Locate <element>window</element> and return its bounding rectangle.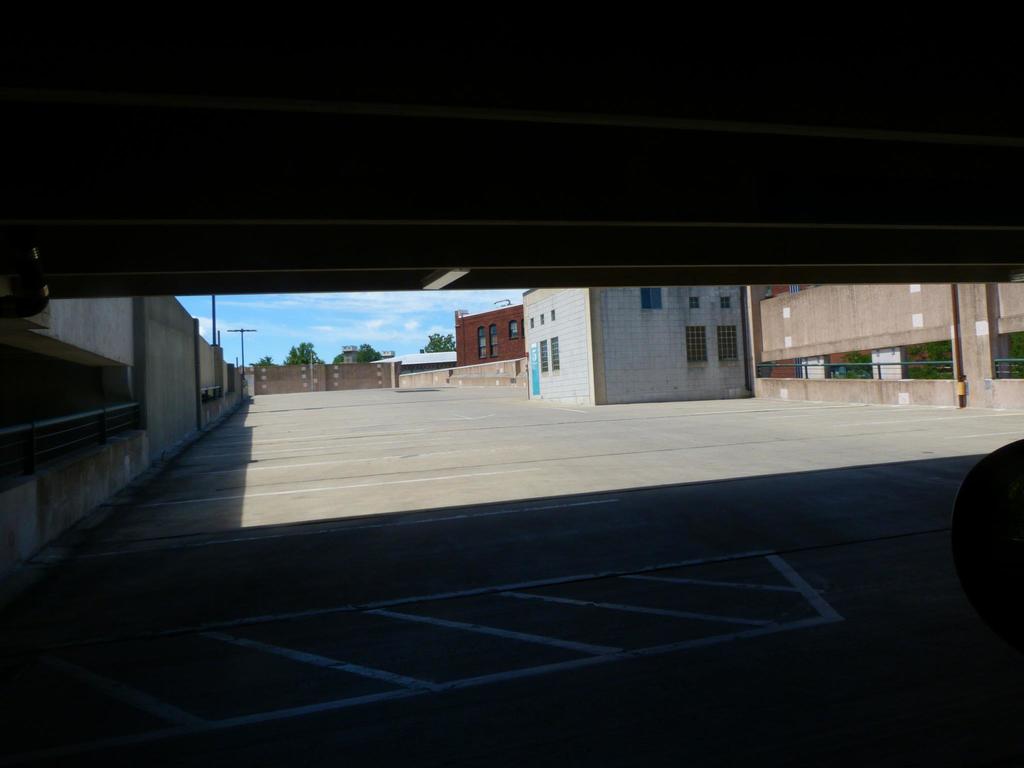
686,326,707,362.
